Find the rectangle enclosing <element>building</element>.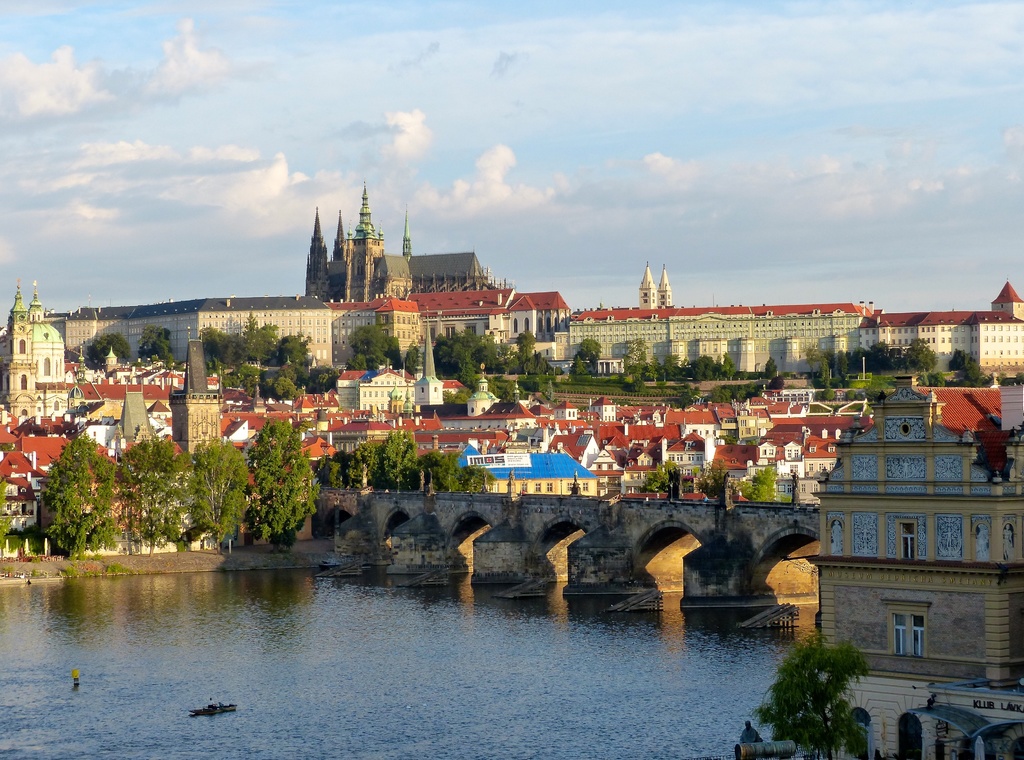
bbox=(299, 198, 421, 373).
